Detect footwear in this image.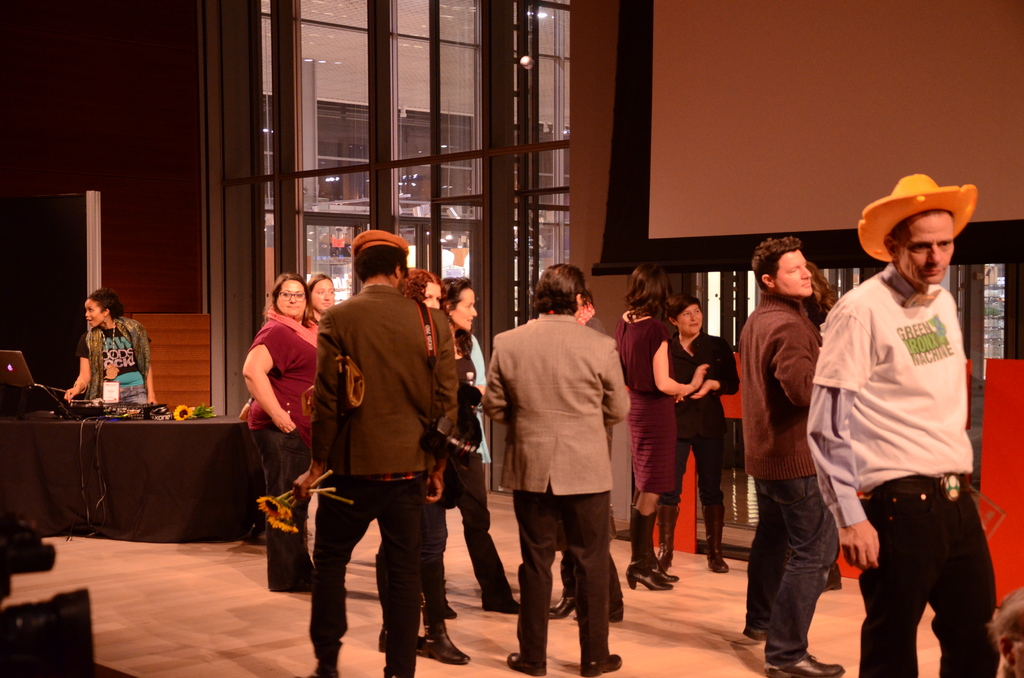
Detection: crop(548, 597, 570, 620).
